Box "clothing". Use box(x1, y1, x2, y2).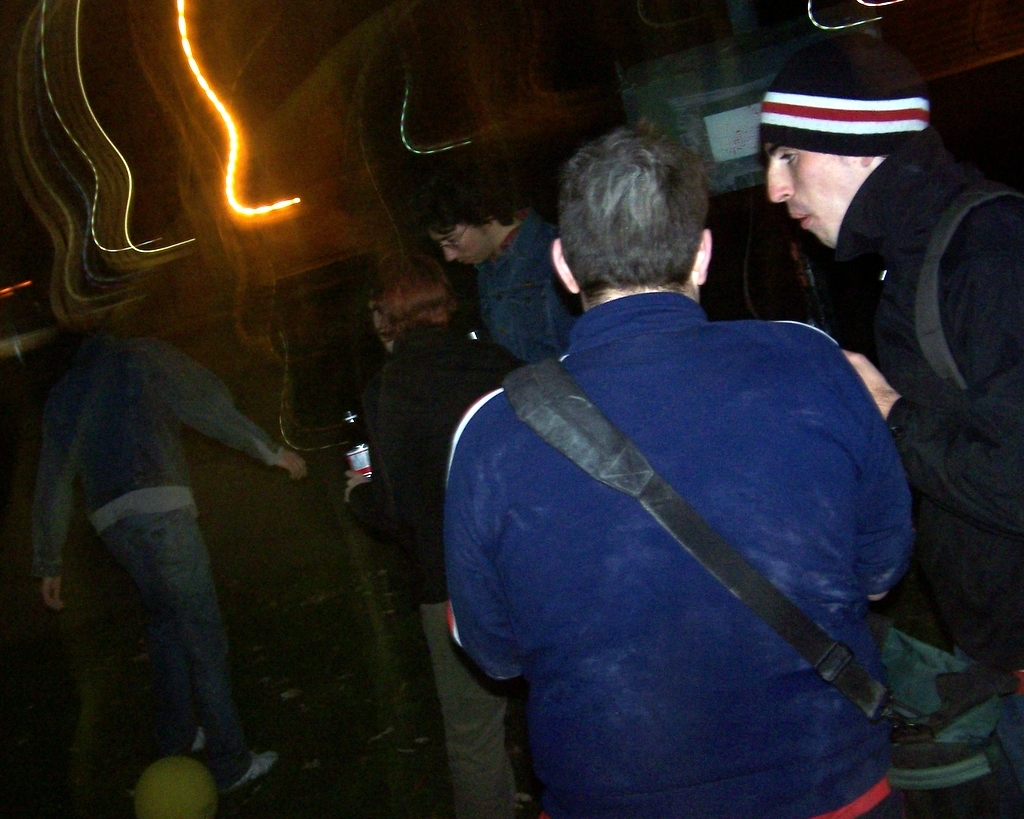
box(786, 125, 1023, 818).
